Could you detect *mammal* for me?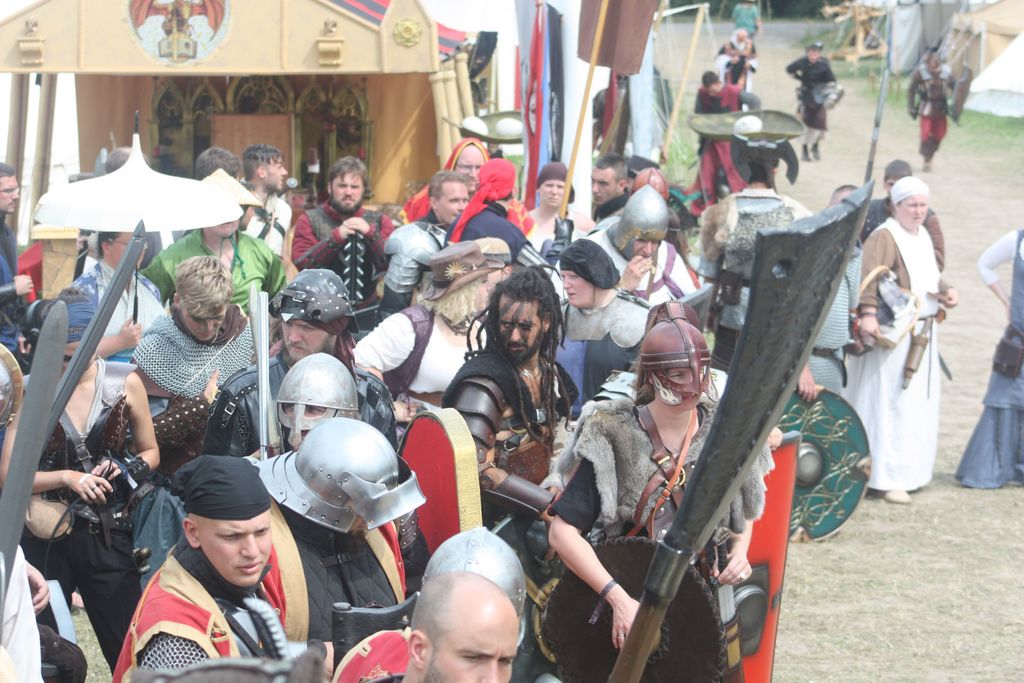
Detection result: x1=955 y1=220 x2=1023 y2=493.
